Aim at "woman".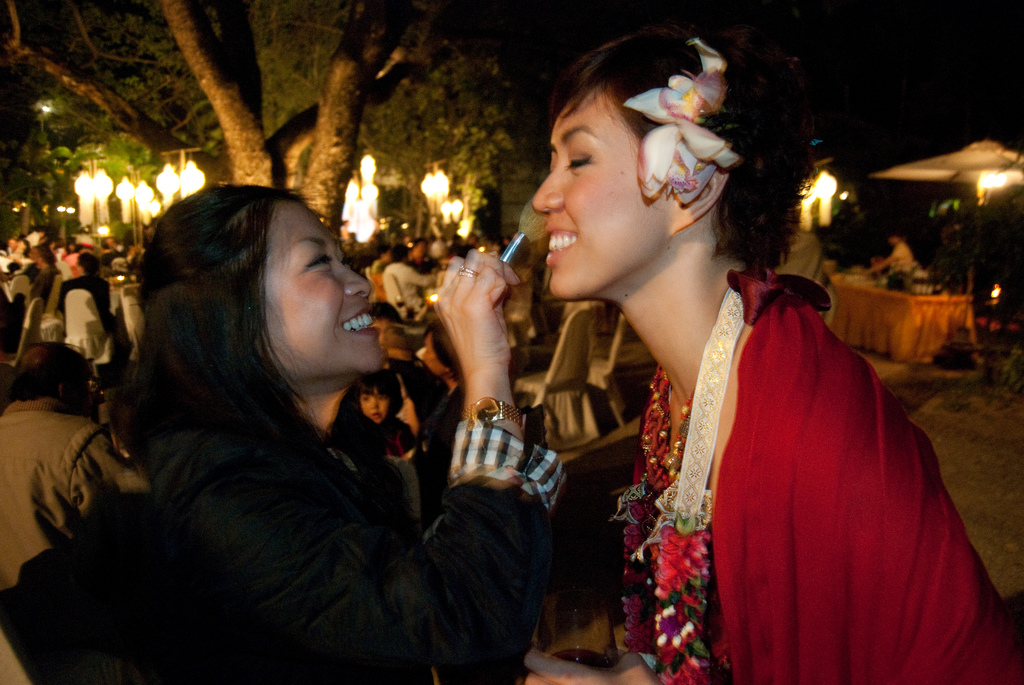
Aimed at left=490, top=70, right=980, bottom=666.
